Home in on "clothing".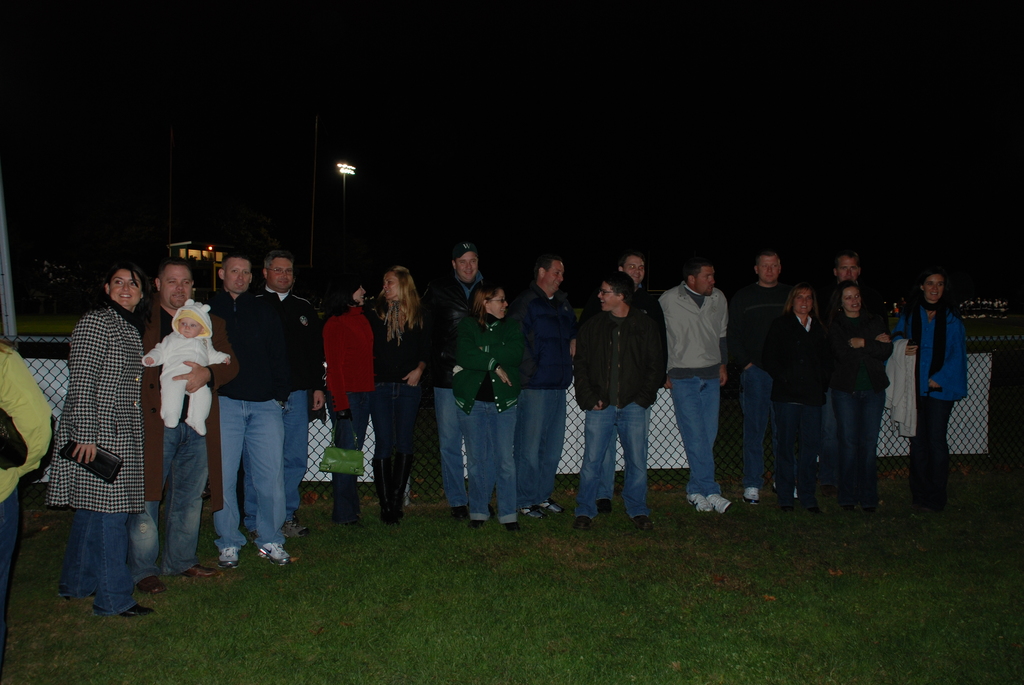
Homed in at {"left": 598, "top": 281, "right": 666, "bottom": 505}.
